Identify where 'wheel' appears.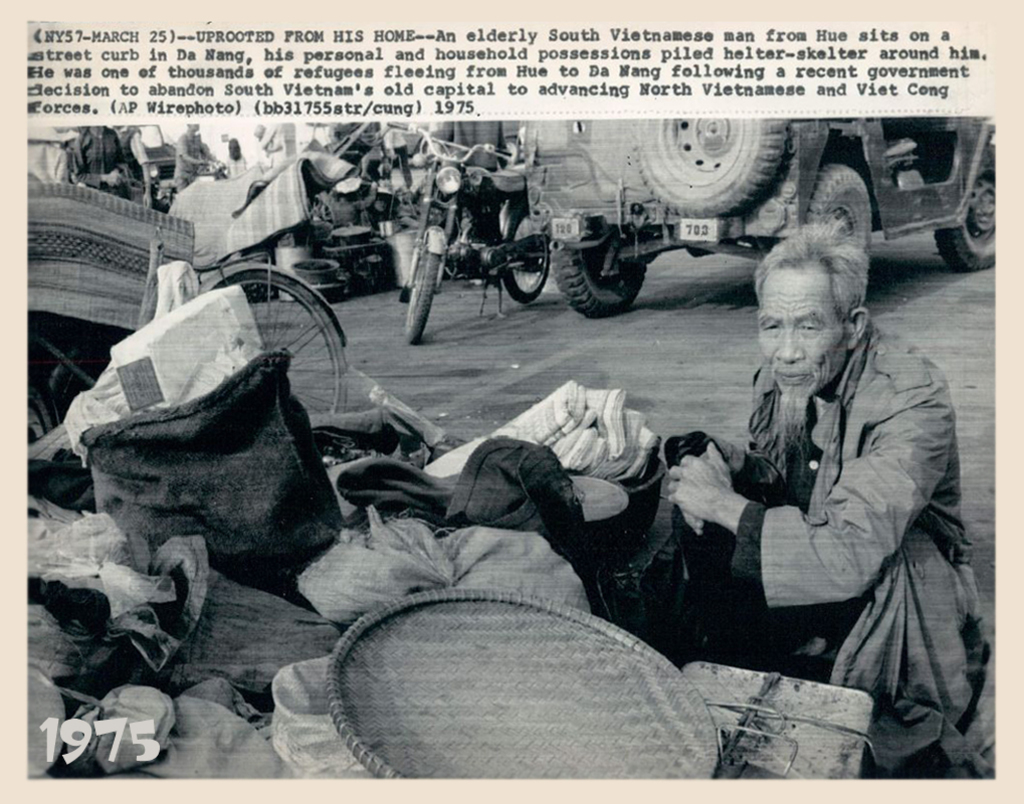
Appears at <box>934,144,997,272</box>.
